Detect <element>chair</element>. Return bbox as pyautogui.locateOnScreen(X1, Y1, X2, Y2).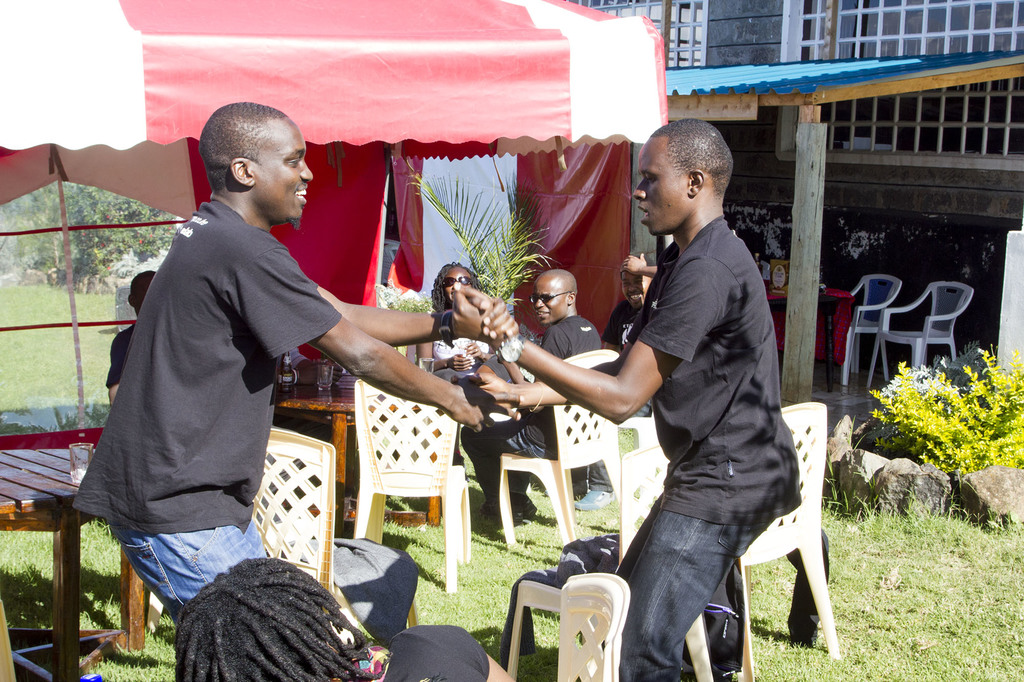
pyautogui.locateOnScreen(496, 339, 619, 545).
